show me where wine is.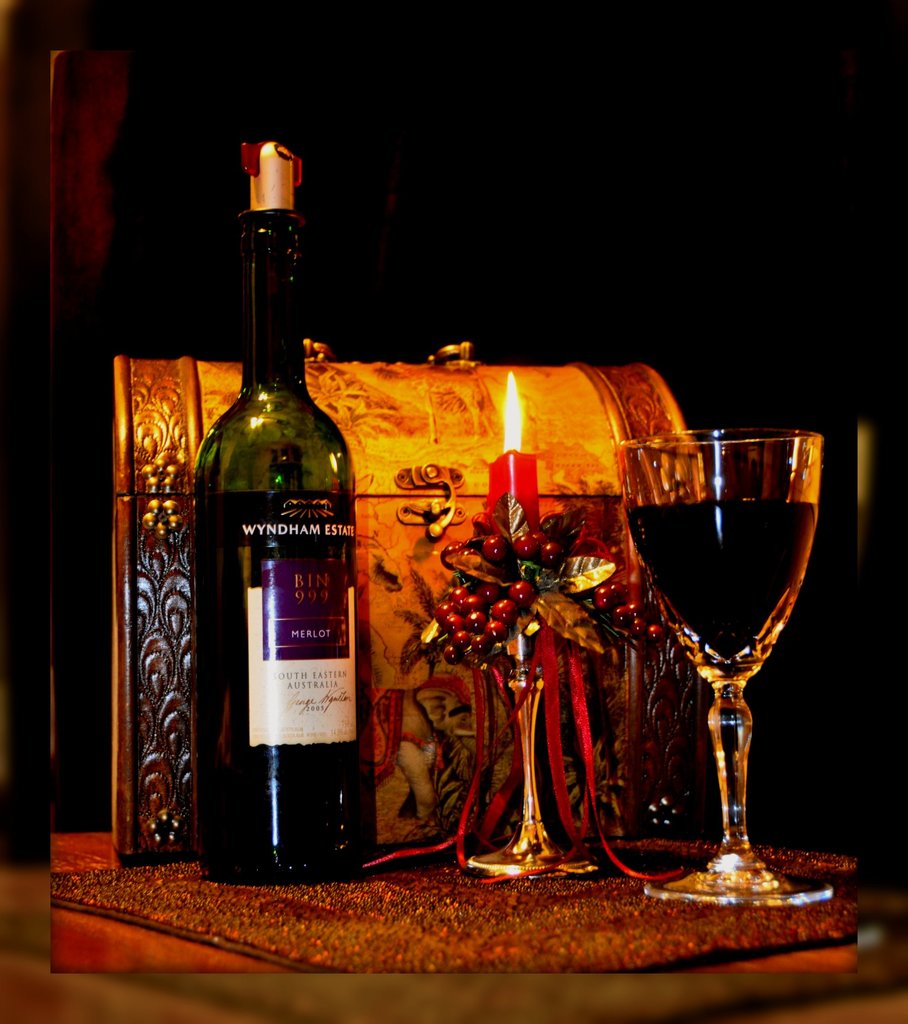
wine is at select_region(629, 498, 815, 687).
